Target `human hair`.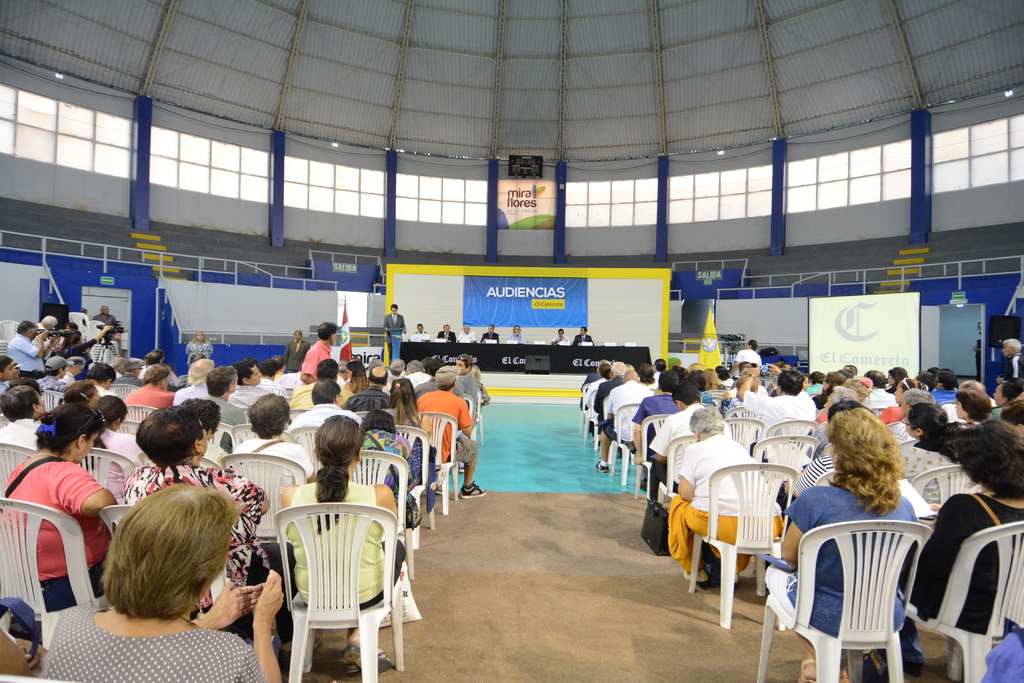
Target region: detection(812, 367, 826, 383).
